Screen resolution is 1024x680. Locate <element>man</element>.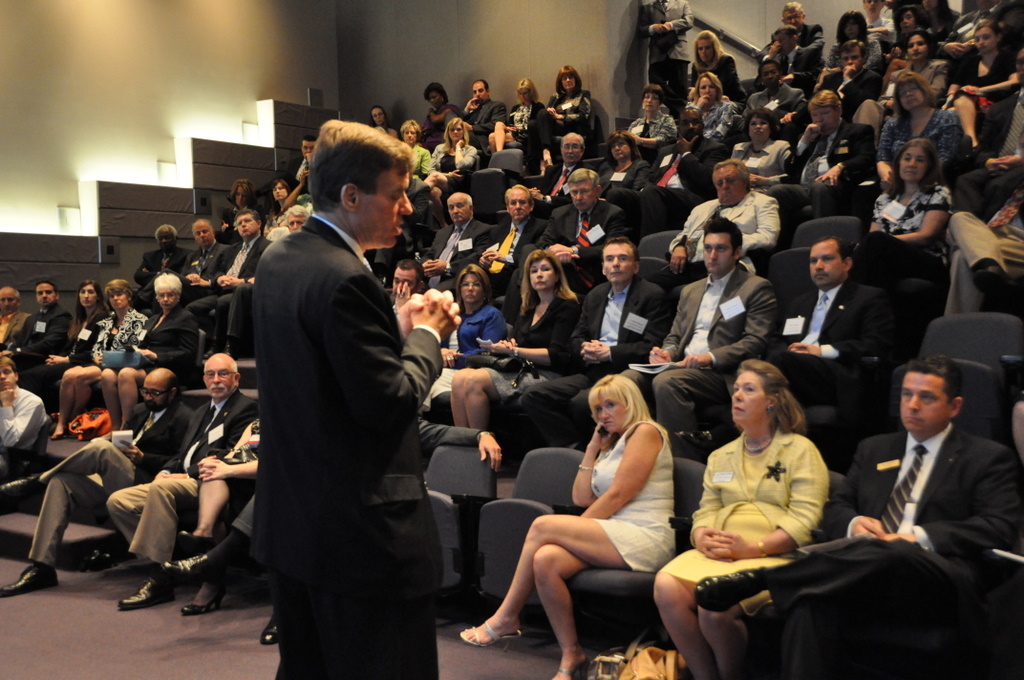
bbox(640, 0, 692, 111).
